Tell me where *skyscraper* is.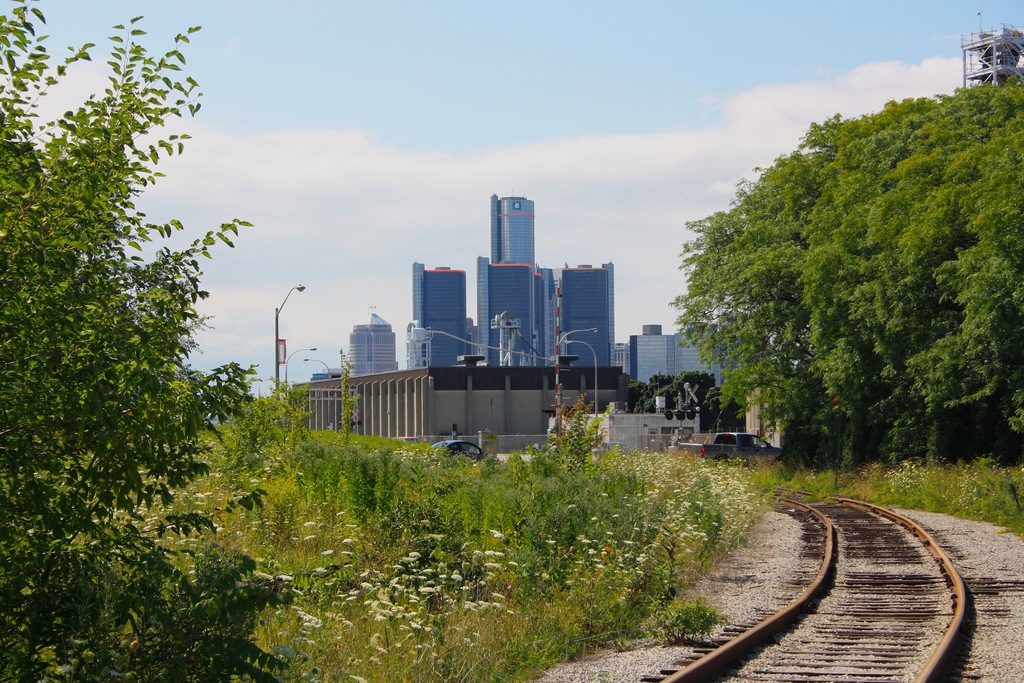
*skyscraper* is at bbox=[475, 259, 547, 368].
